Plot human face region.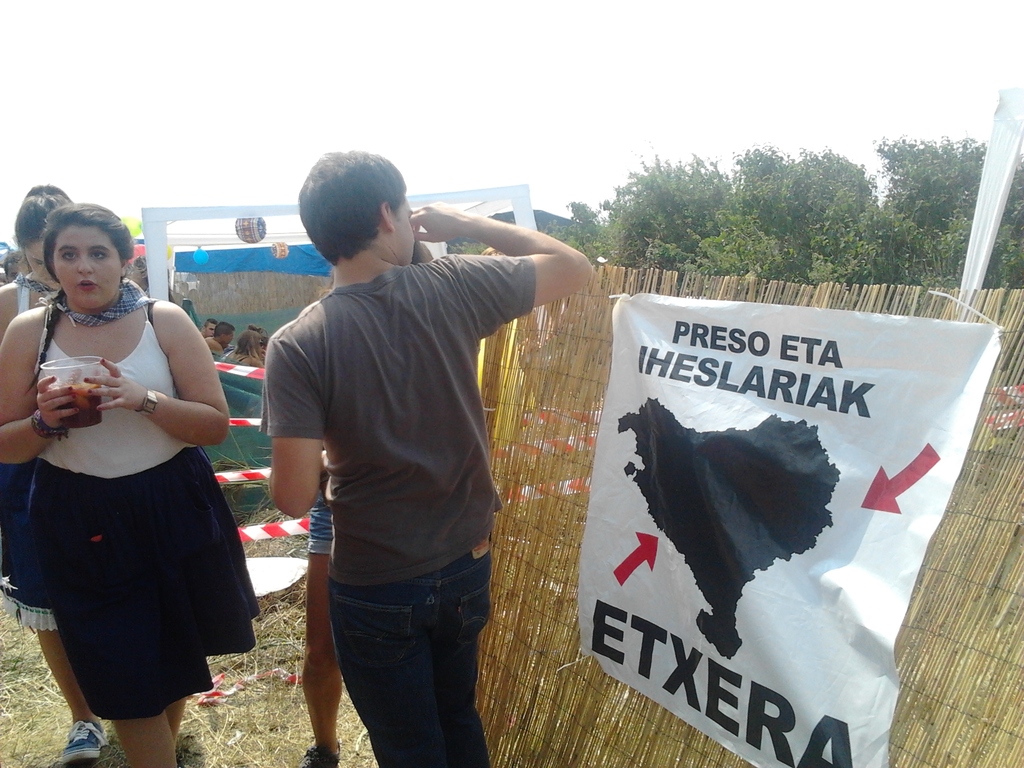
Plotted at {"left": 207, "top": 326, "right": 214, "bottom": 337}.
